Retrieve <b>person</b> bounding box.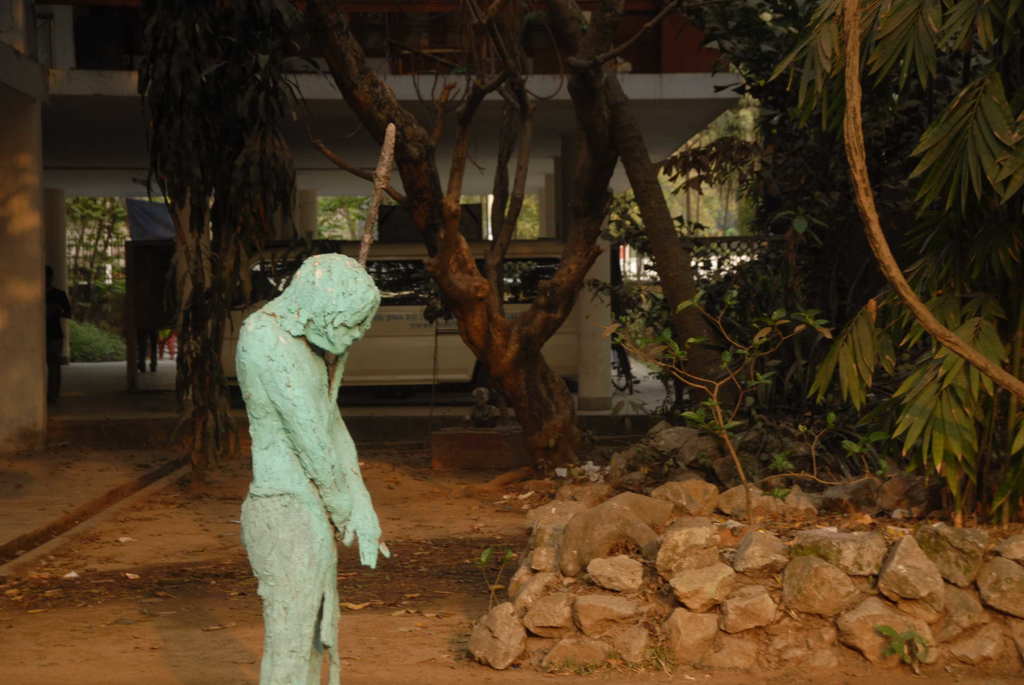
Bounding box: box(236, 253, 390, 684).
